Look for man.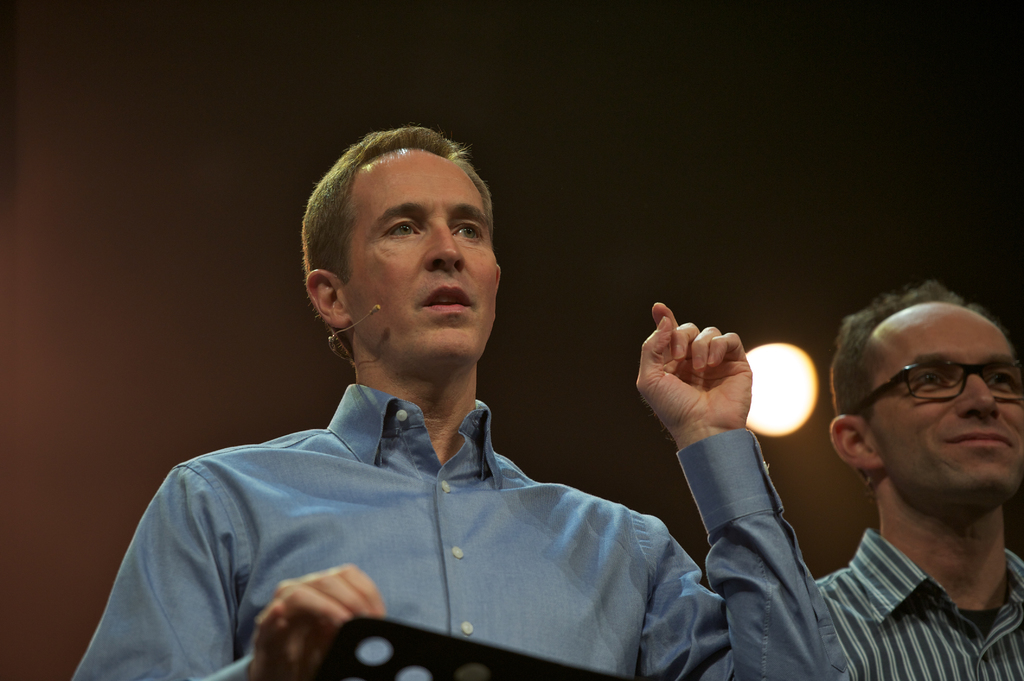
Found: box(106, 122, 772, 675).
